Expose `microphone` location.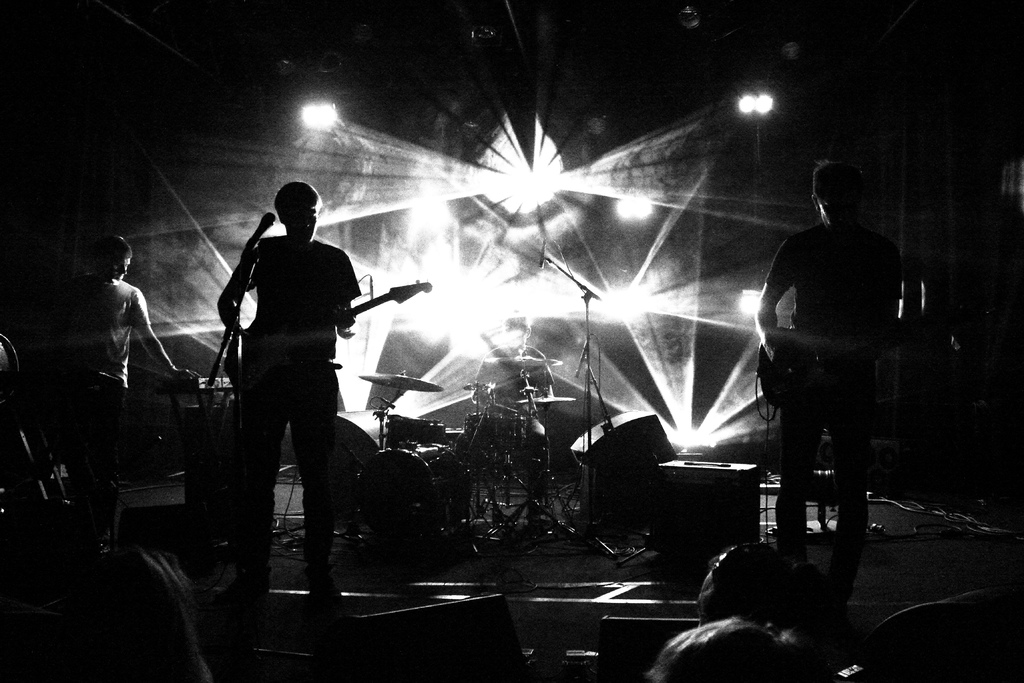
Exposed at 538 238 550 268.
